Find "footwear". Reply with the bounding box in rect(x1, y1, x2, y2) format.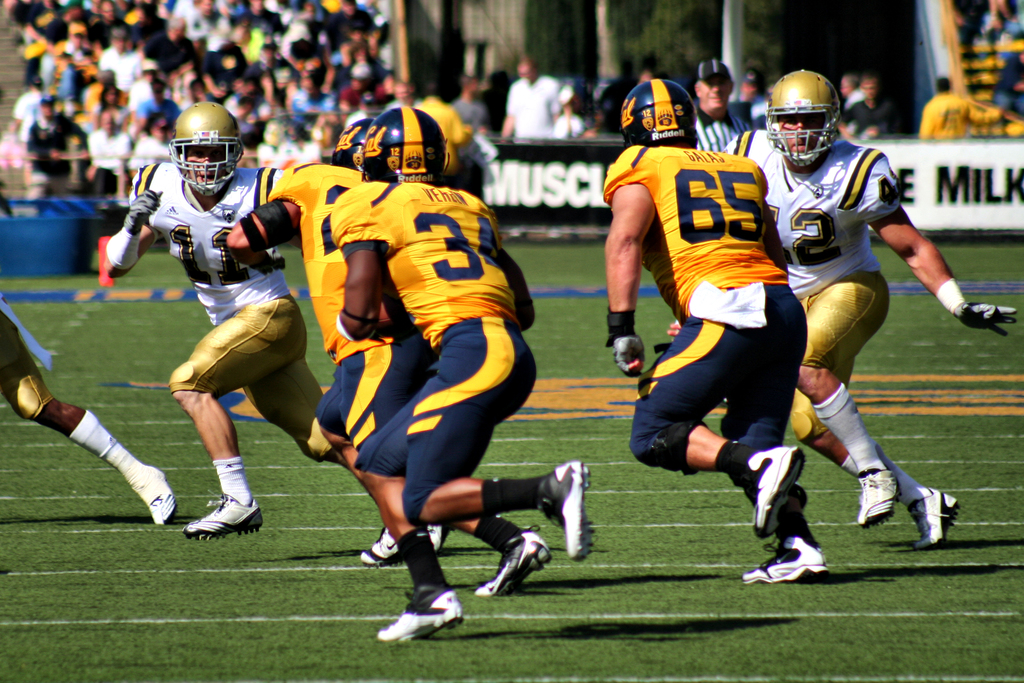
rect(124, 465, 179, 528).
